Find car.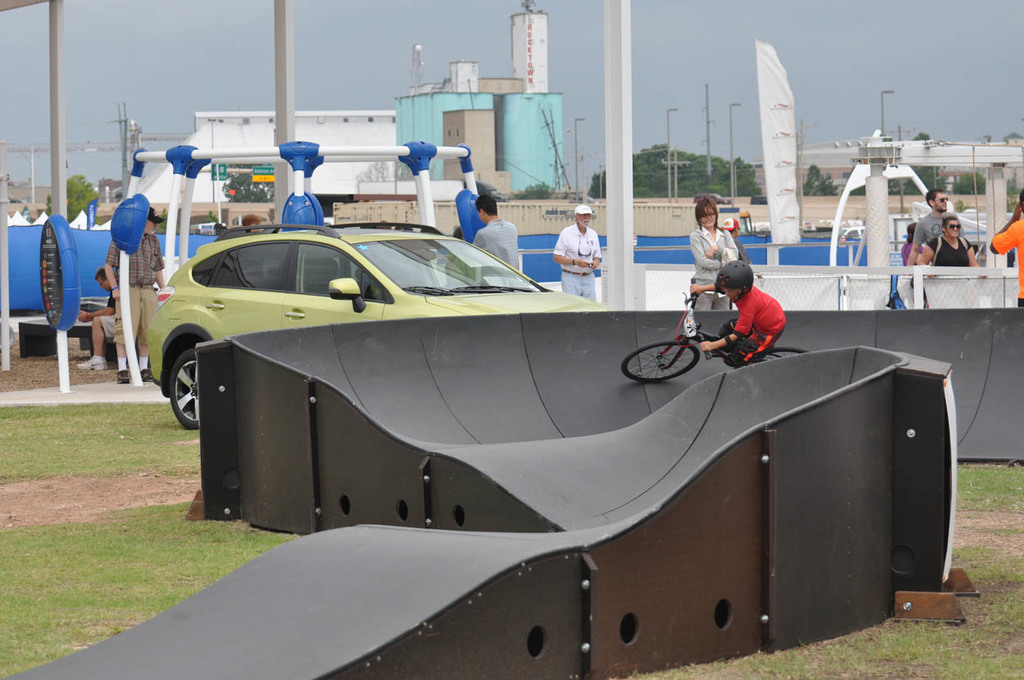
145 222 615 431.
